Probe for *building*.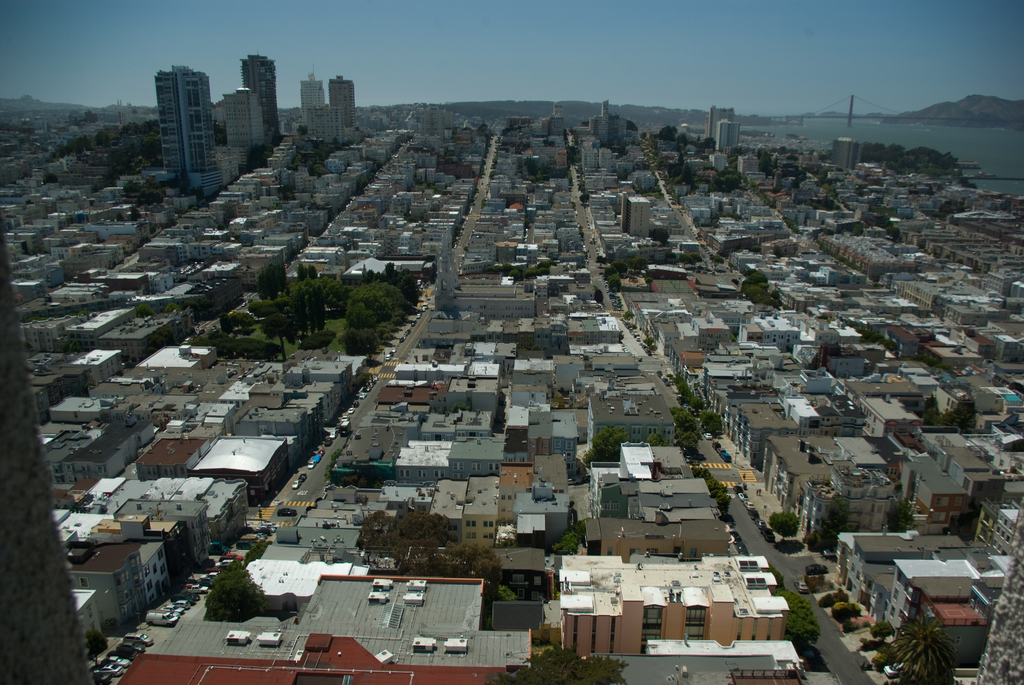
Probe result: locate(247, 54, 277, 132).
